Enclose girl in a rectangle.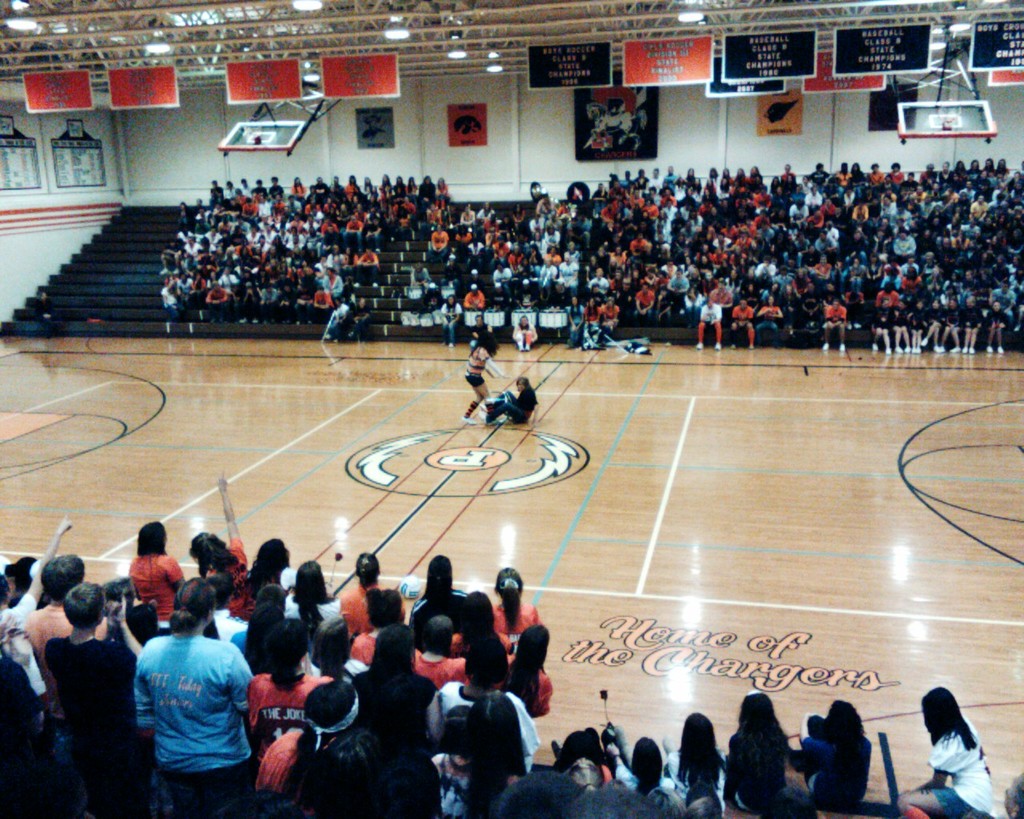
[left=490, top=374, right=535, bottom=429].
